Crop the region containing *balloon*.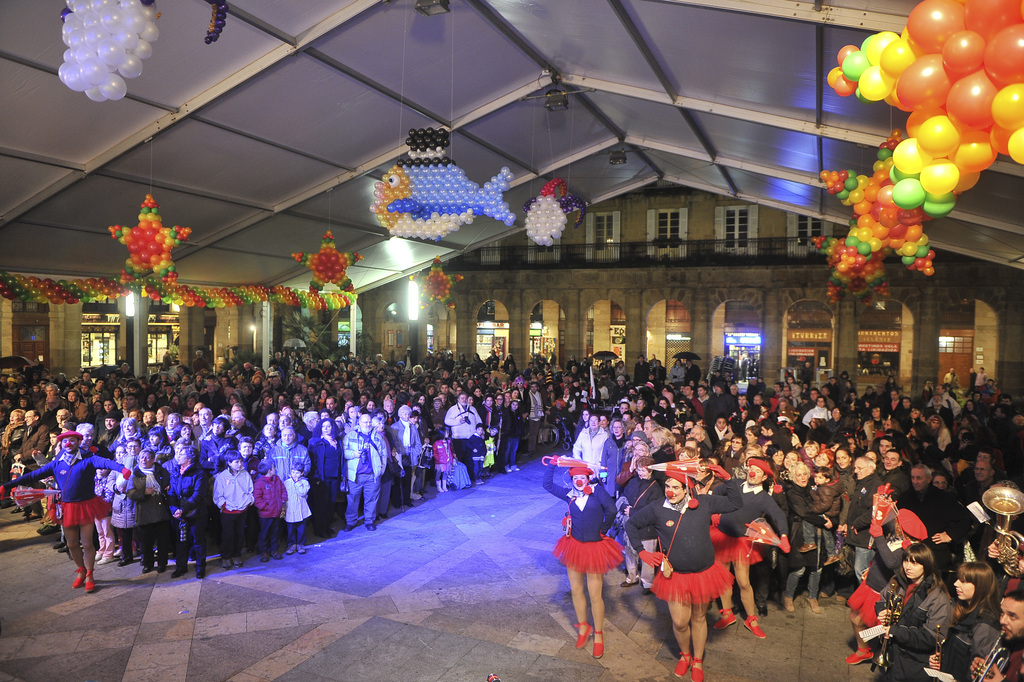
Crop region: Rect(879, 40, 920, 81).
